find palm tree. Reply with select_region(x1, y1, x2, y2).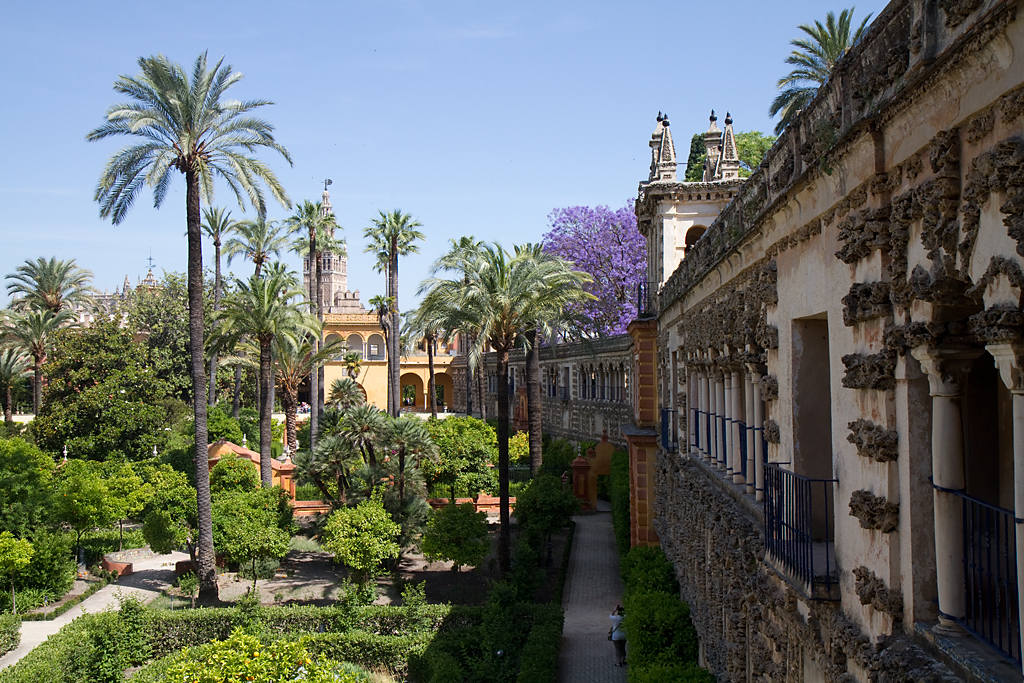
select_region(194, 196, 237, 255).
